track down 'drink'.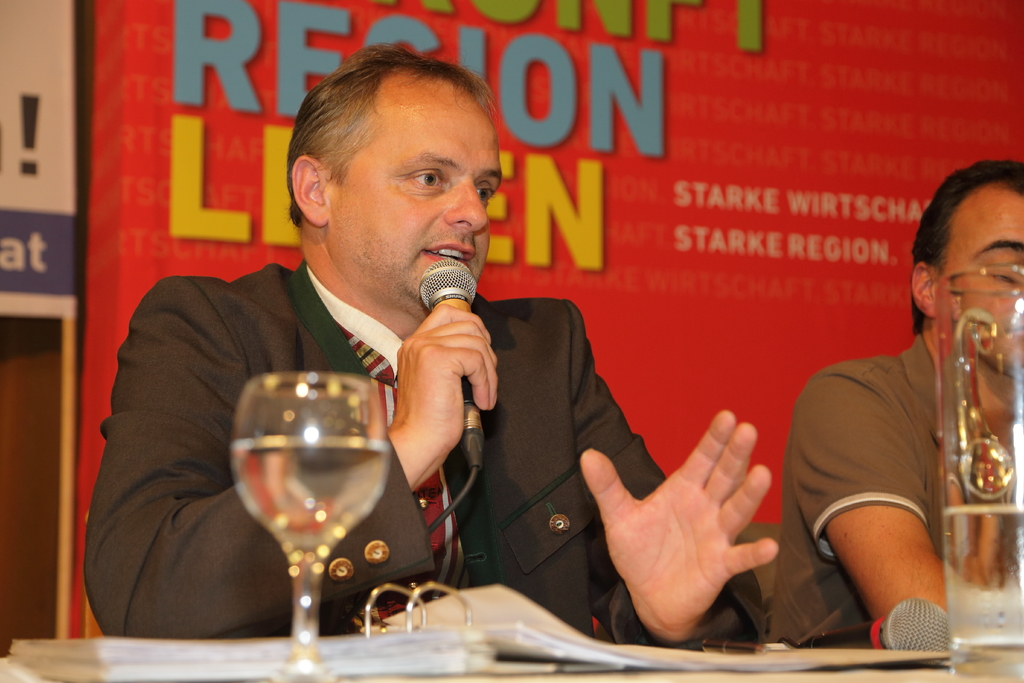
Tracked to BBox(229, 440, 392, 561).
